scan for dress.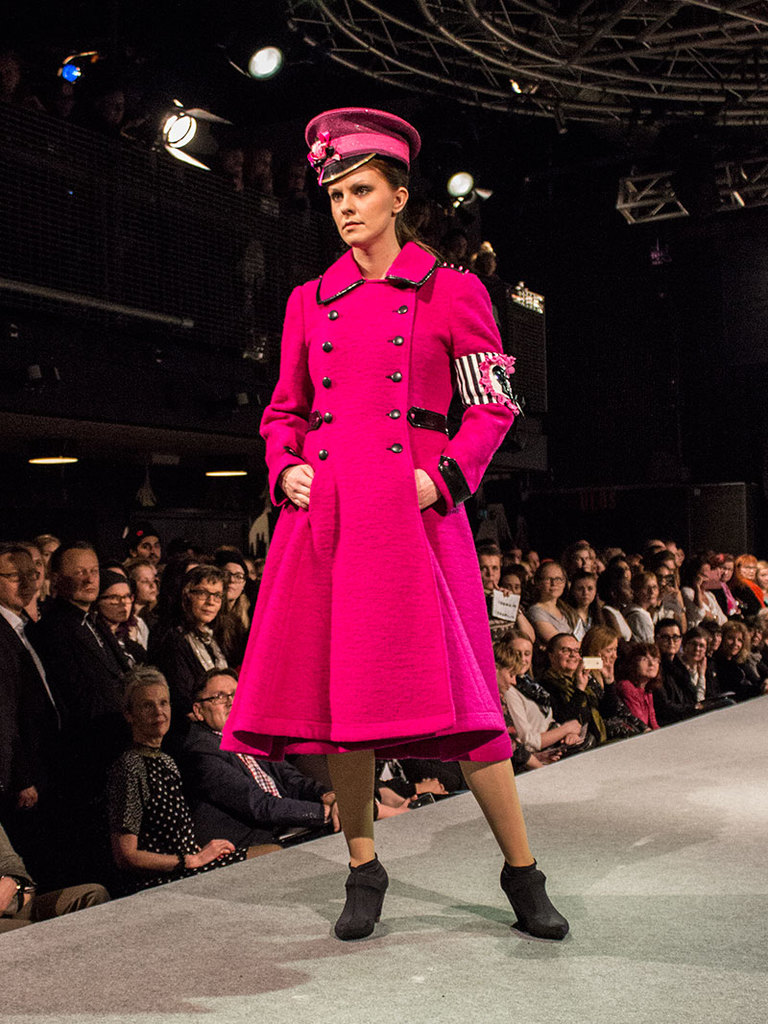
Scan result: <bbox>219, 237, 515, 759</bbox>.
